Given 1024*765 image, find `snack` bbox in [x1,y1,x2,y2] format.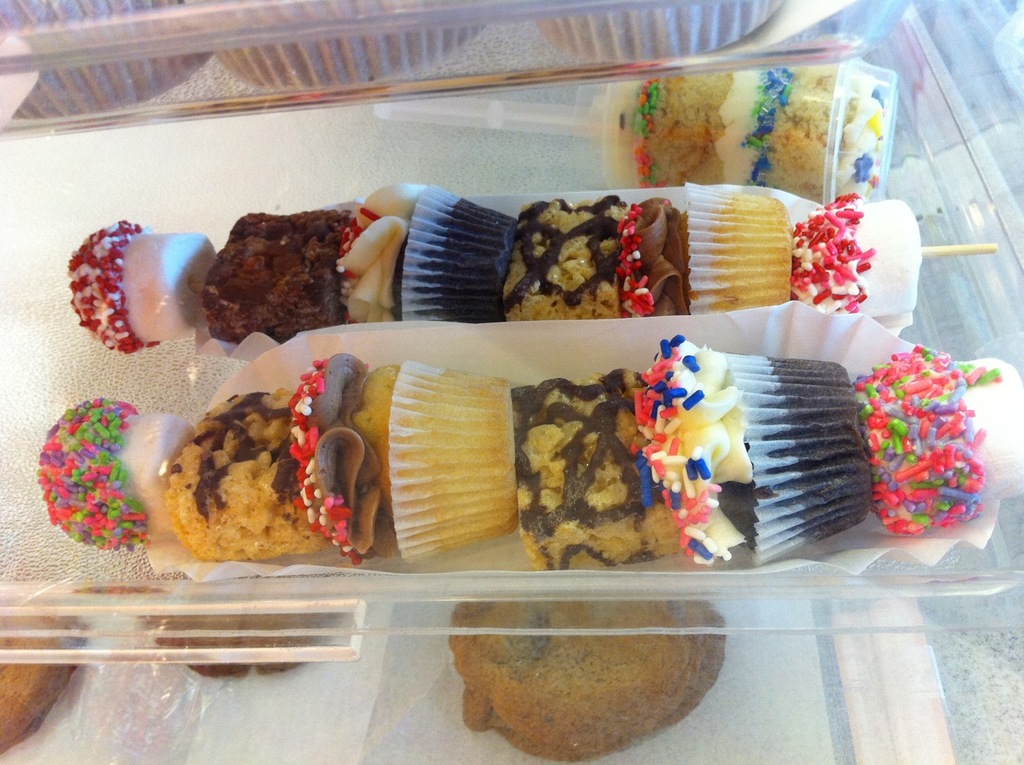
[169,613,329,667].
